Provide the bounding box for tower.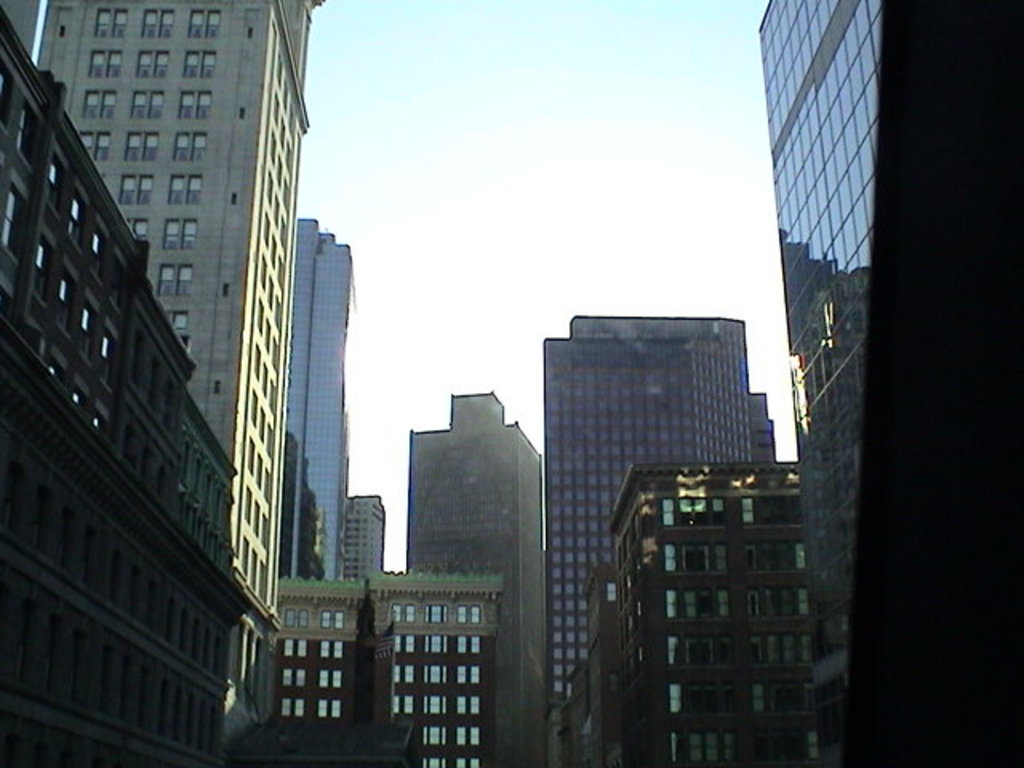
[x1=570, y1=464, x2=822, y2=765].
